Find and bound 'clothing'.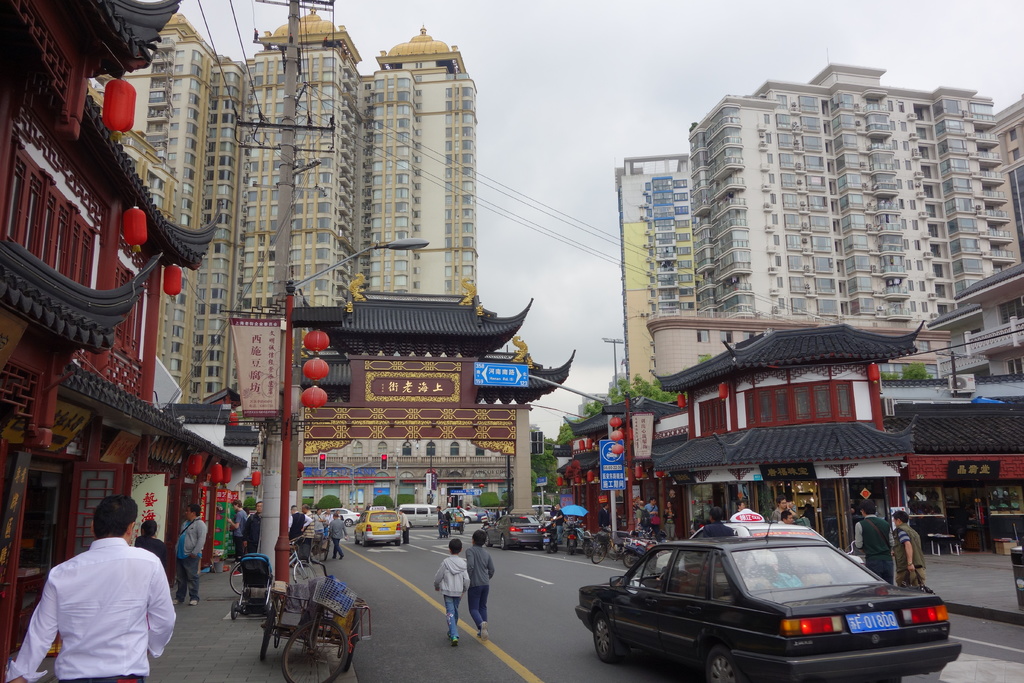
Bound: 891:526:929:588.
